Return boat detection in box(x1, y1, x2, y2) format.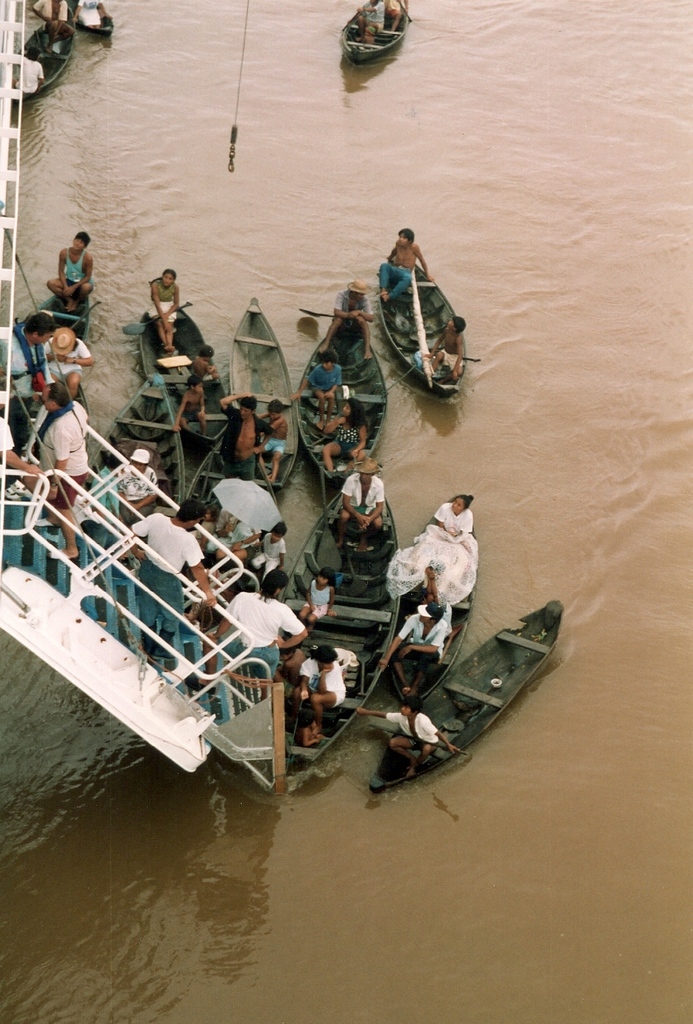
box(29, 284, 101, 379).
